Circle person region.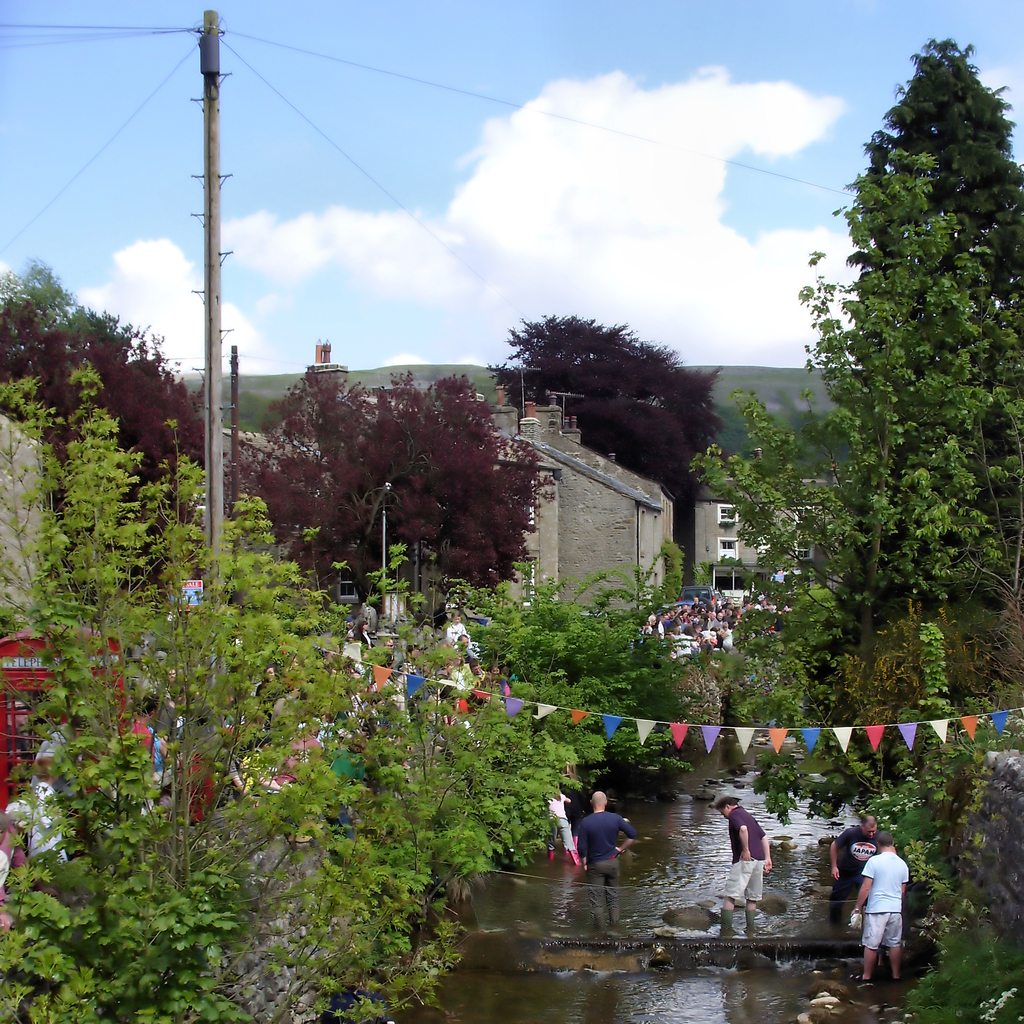
Region: (565, 796, 649, 911).
